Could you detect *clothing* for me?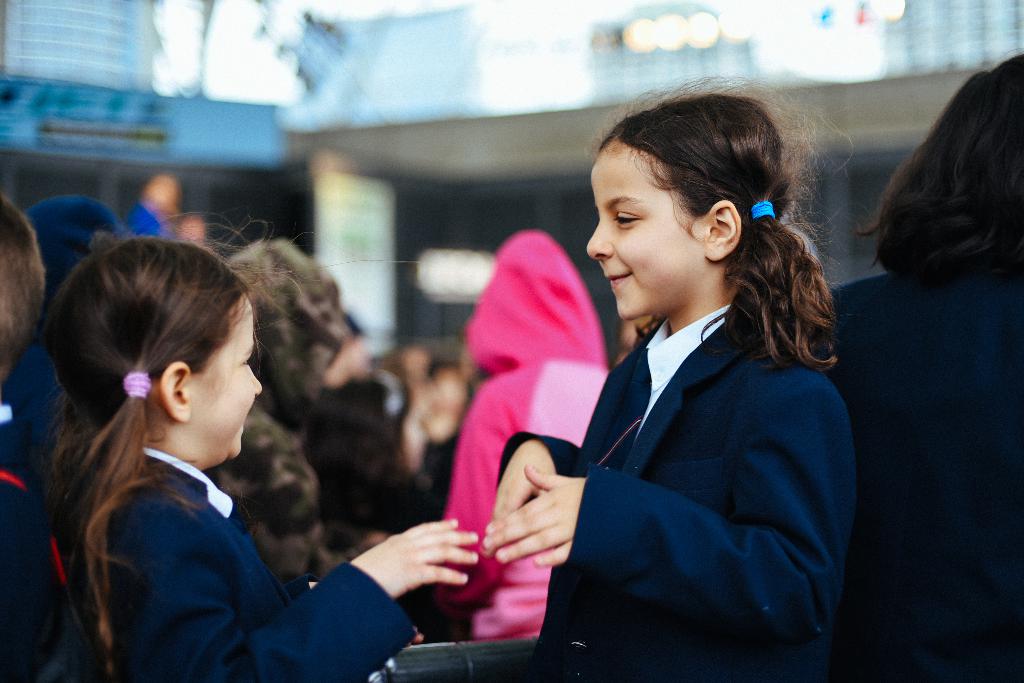
Detection result: bbox=[501, 220, 861, 672].
